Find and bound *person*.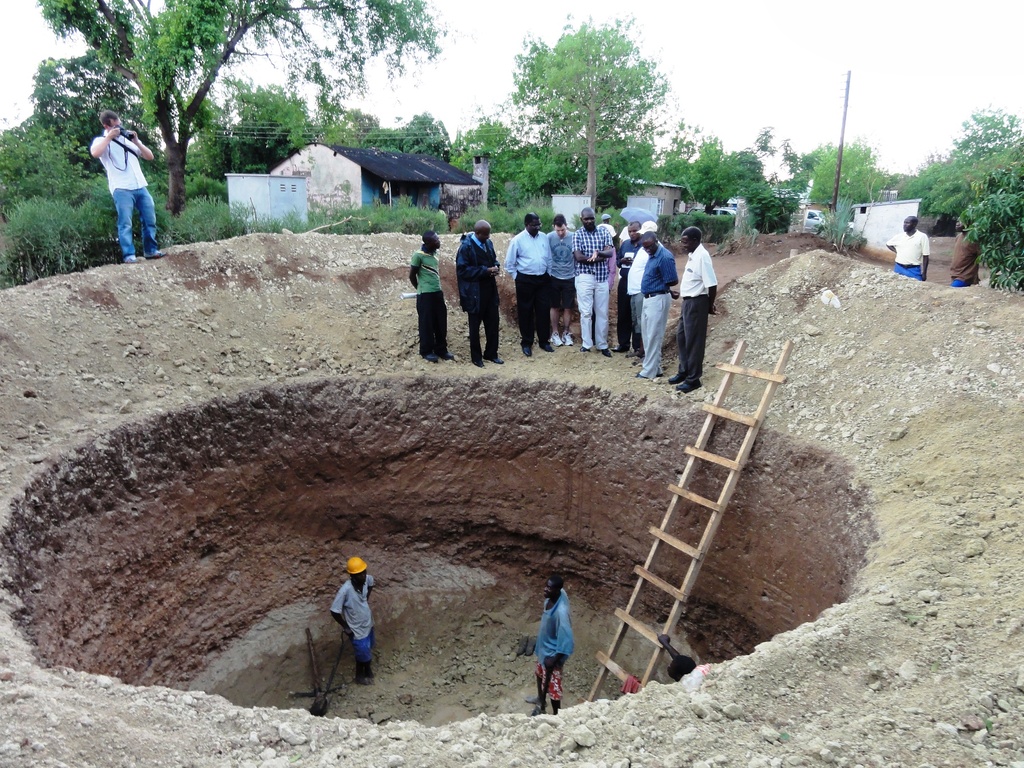
Bound: region(79, 115, 159, 262).
